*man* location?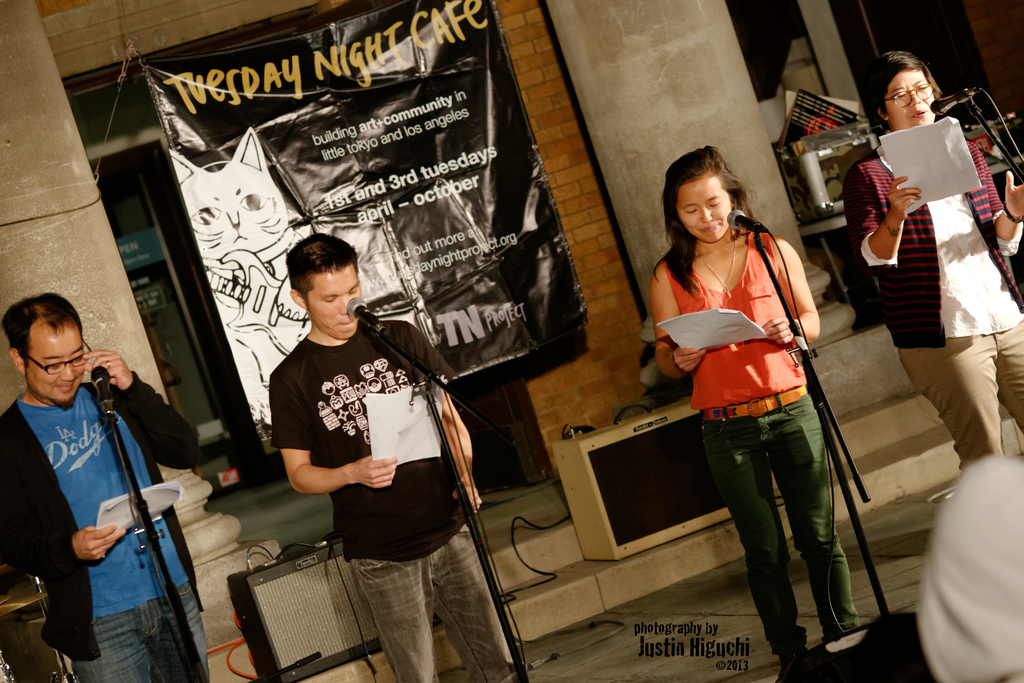
BBox(0, 293, 201, 682)
